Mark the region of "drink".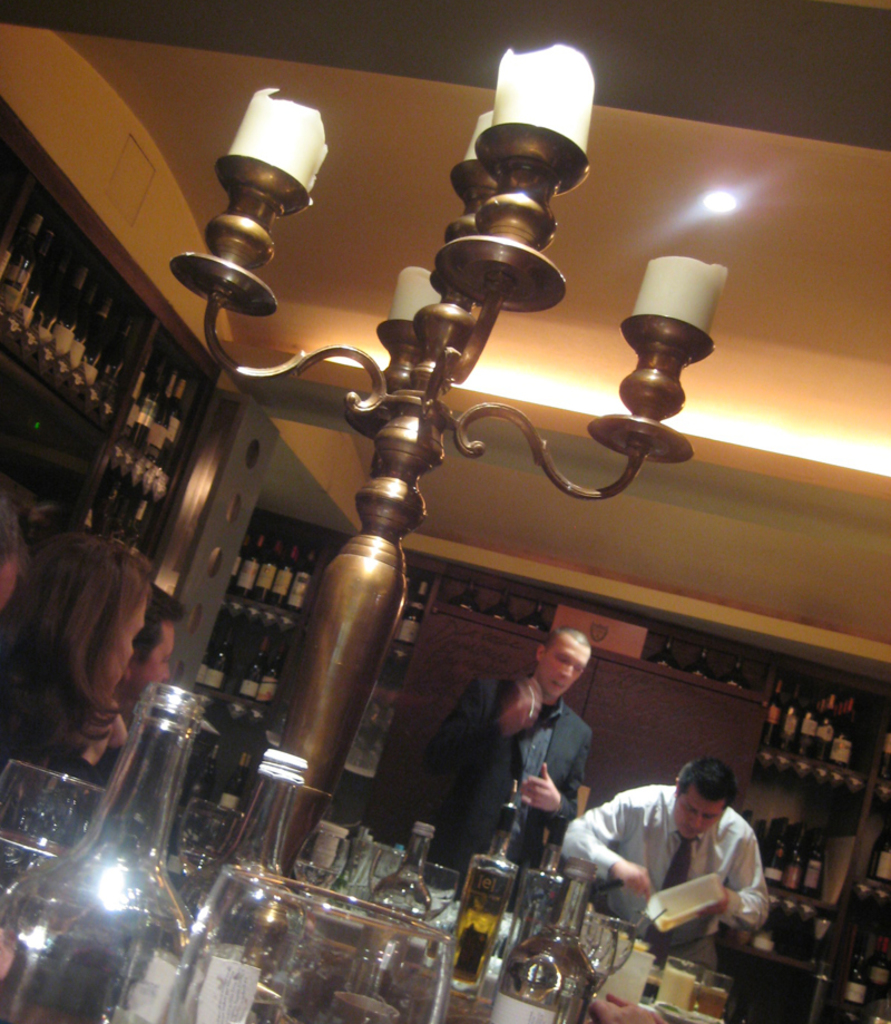
Region: box=[768, 676, 783, 751].
